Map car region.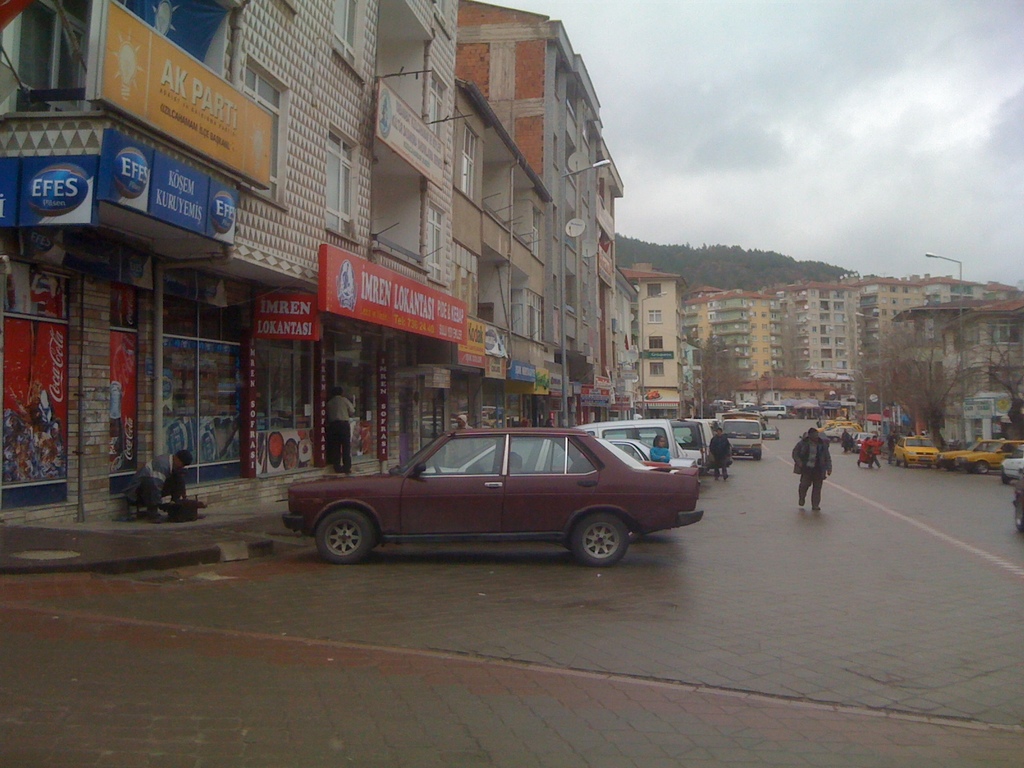
Mapped to {"x1": 726, "y1": 416, "x2": 764, "y2": 456}.
